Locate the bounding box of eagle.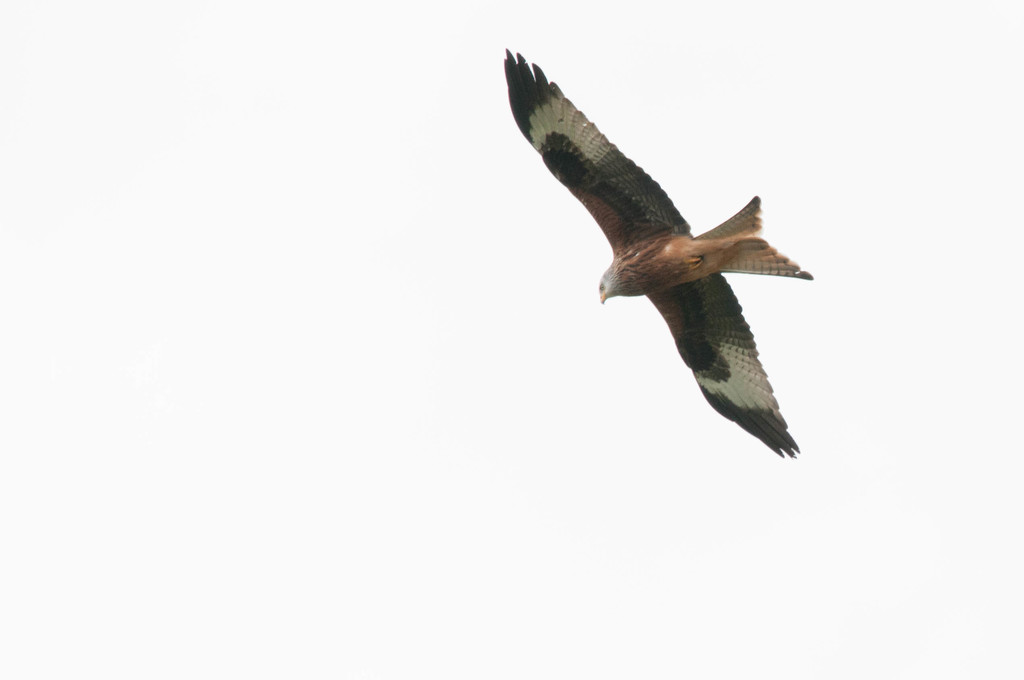
Bounding box: <box>502,45,822,464</box>.
